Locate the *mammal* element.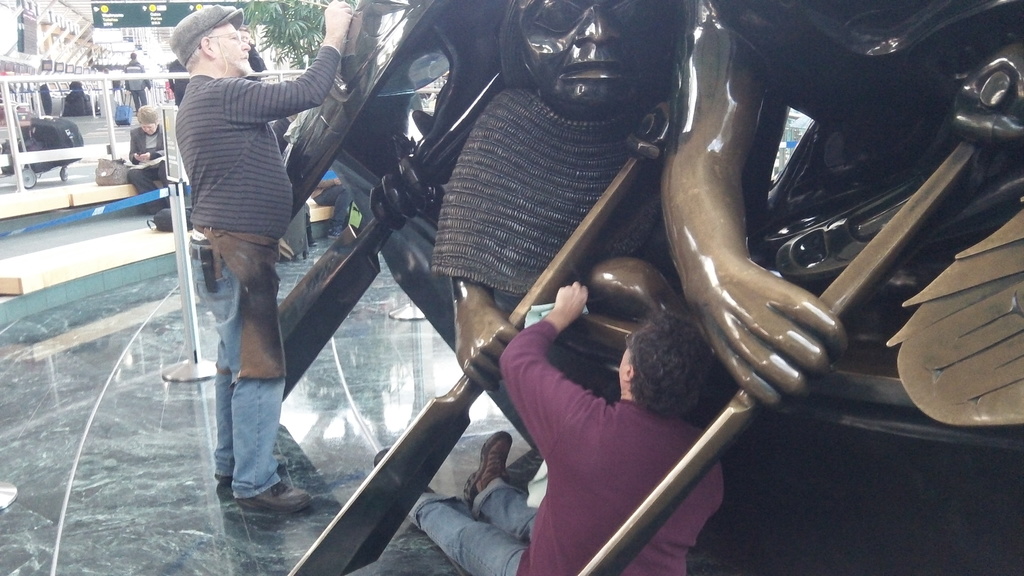
Element bbox: x1=126, y1=102, x2=179, y2=216.
